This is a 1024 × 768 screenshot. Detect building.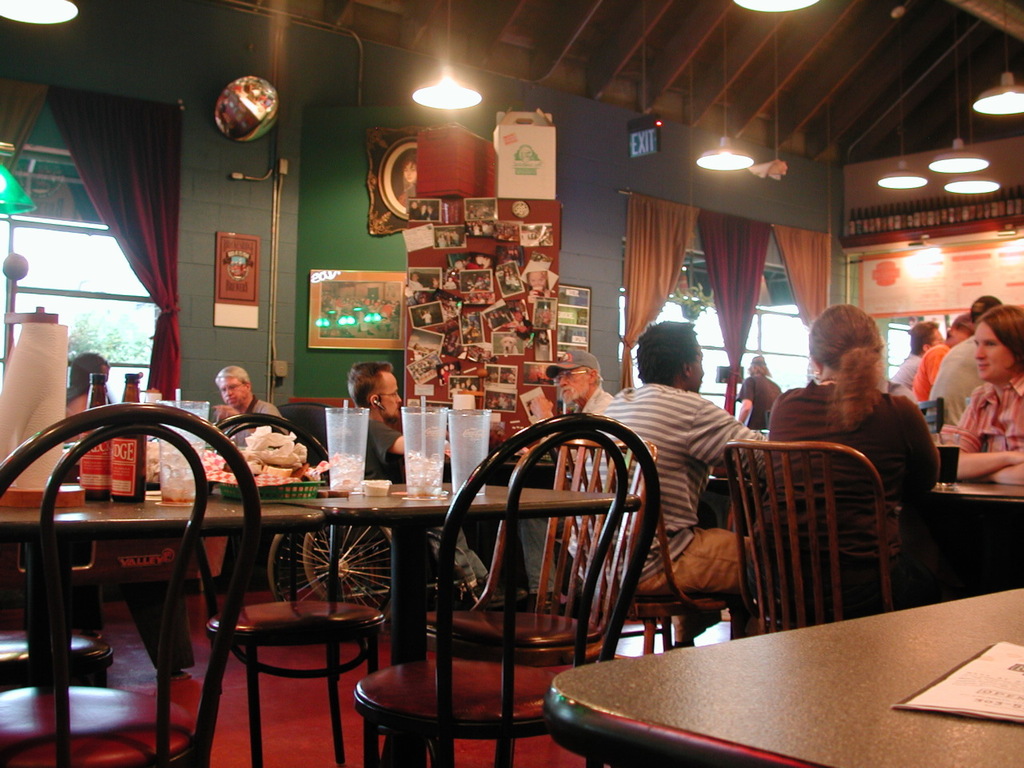
box=[3, 0, 1020, 762].
